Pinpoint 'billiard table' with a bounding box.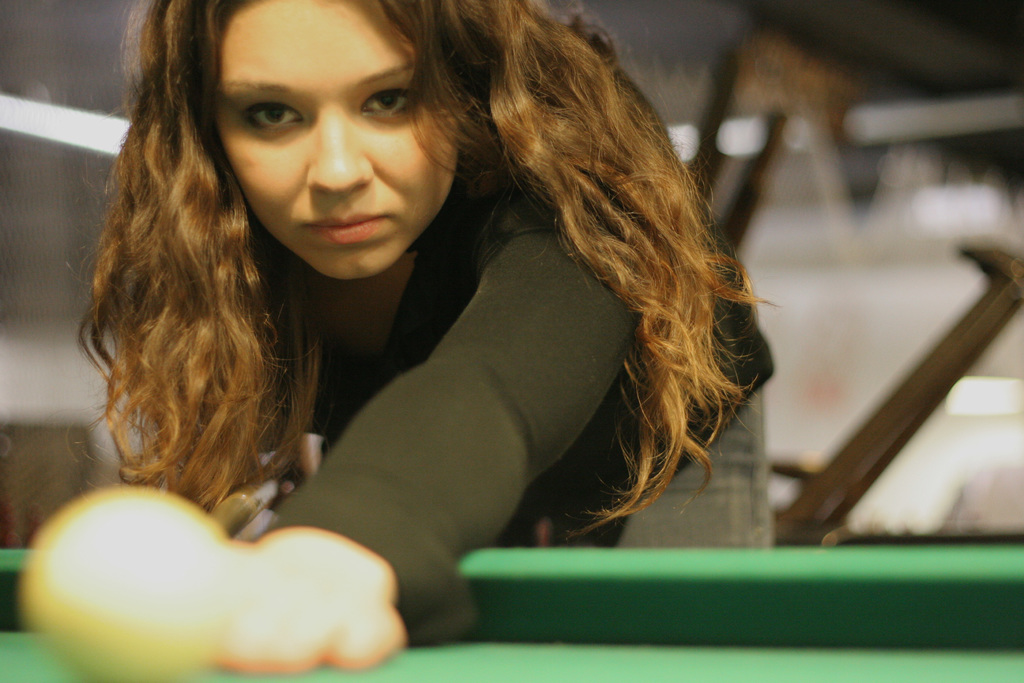
0, 541, 1023, 682.
